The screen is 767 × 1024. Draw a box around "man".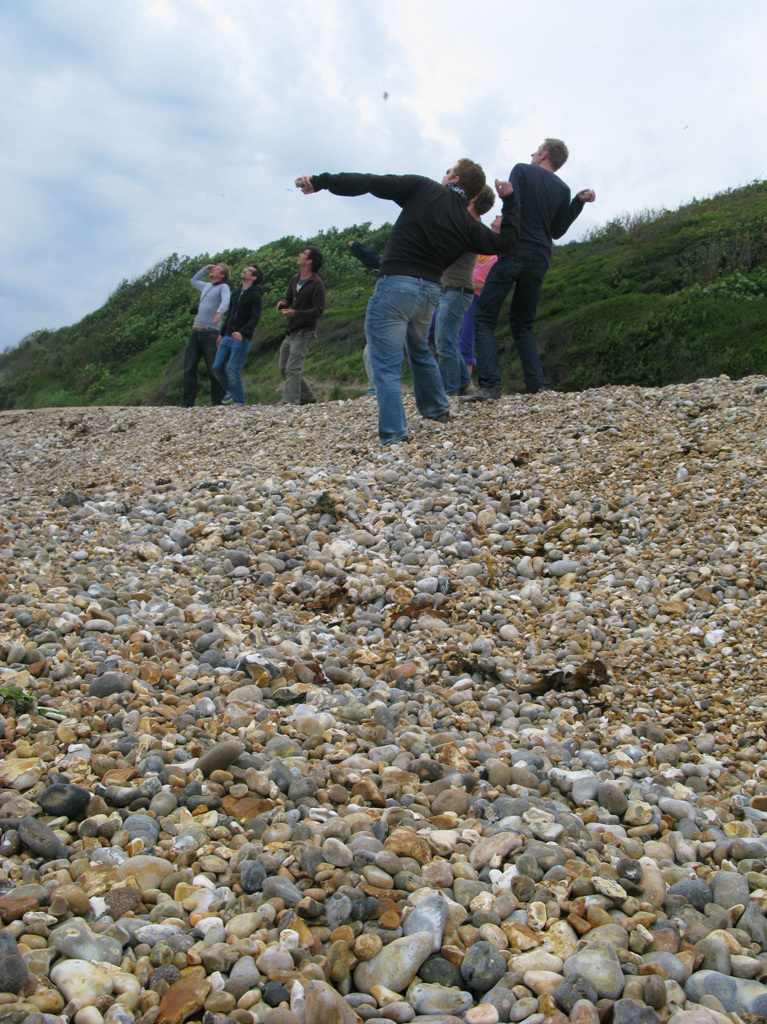
482 127 594 366.
